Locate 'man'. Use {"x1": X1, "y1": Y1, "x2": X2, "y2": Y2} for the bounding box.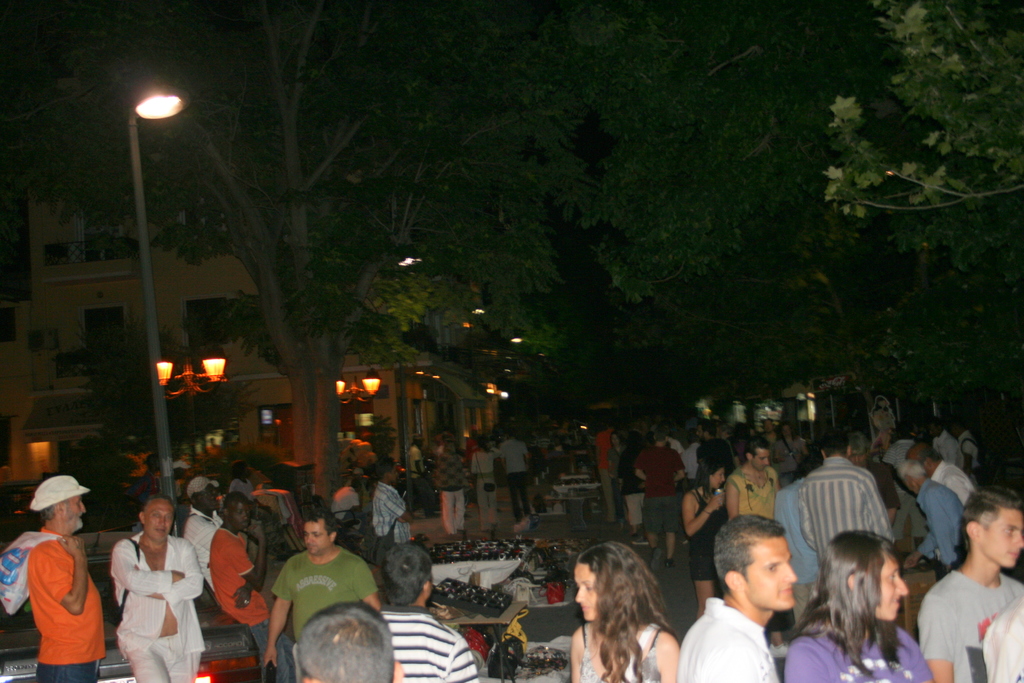
{"x1": 182, "y1": 475, "x2": 227, "y2": 592}.
